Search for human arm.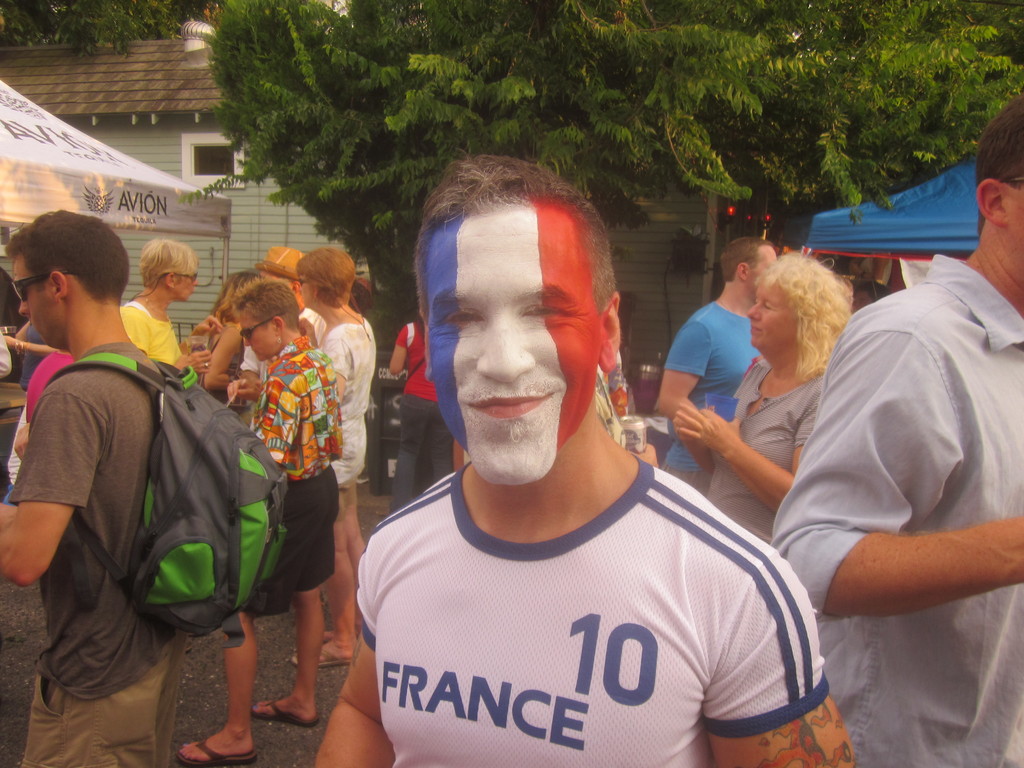
Found at l=698, t=543, r=858, b=767.
